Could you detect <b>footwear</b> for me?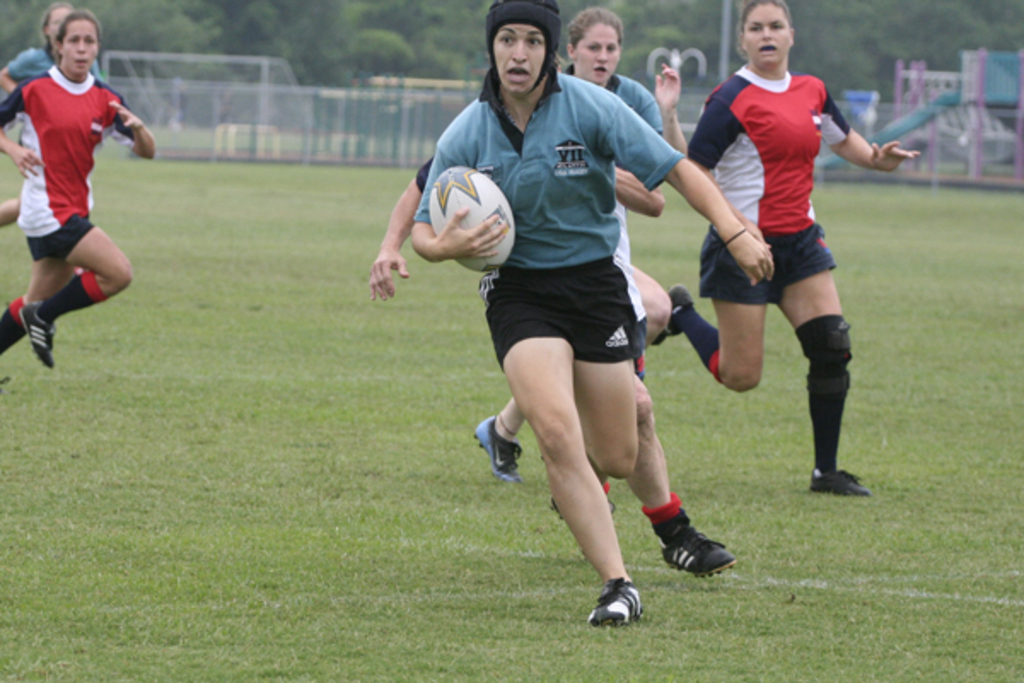
Detection result: [657, 522, 739, 577].
